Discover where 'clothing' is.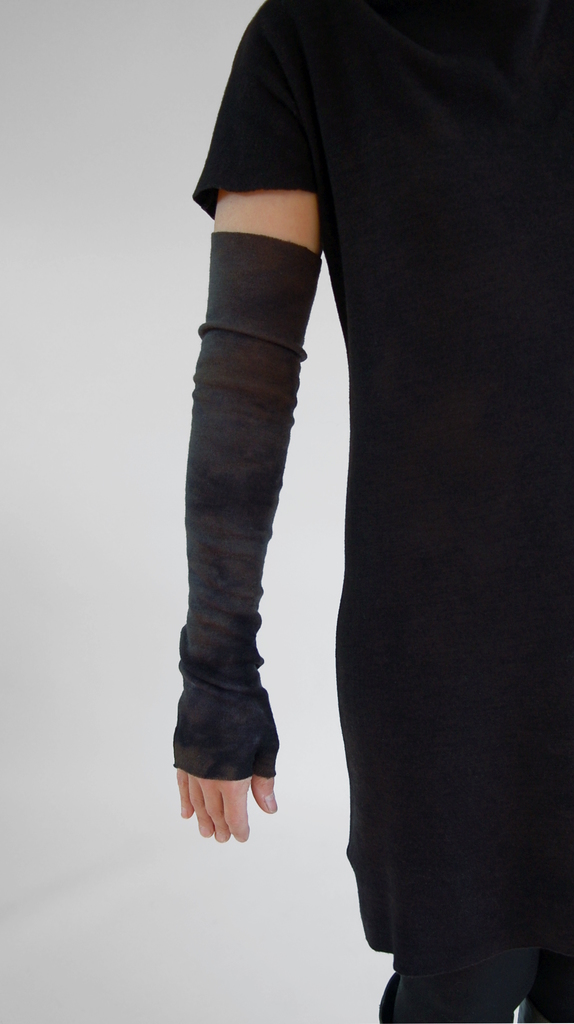
Discovered at 163, 0, 573, 1023.
